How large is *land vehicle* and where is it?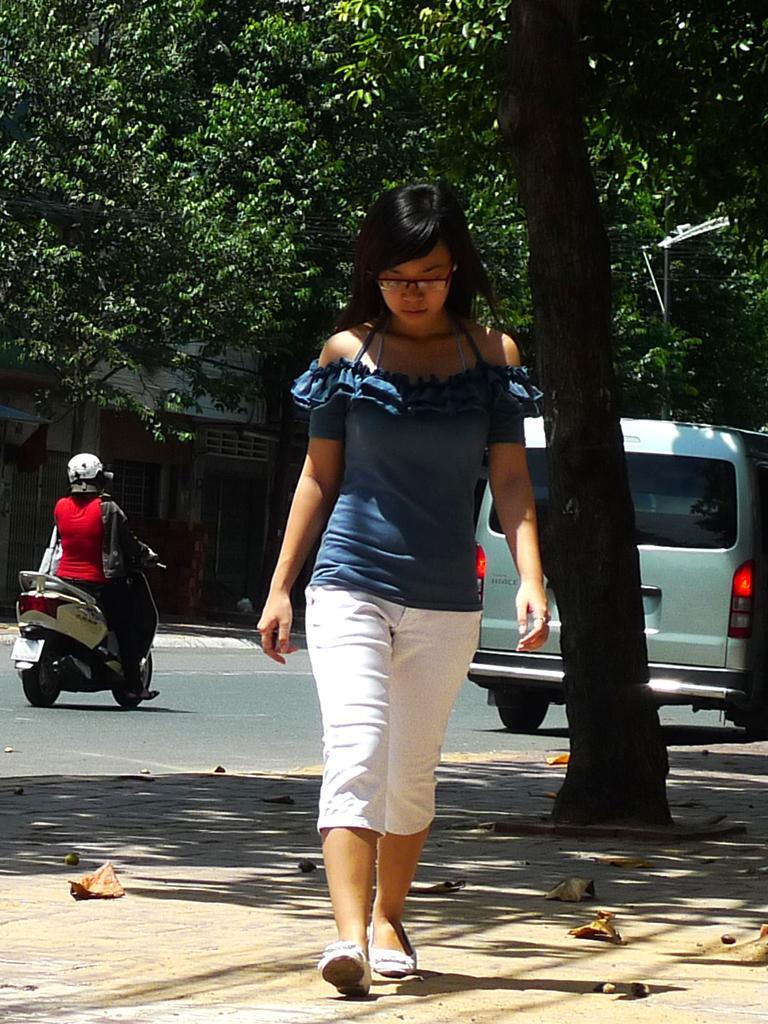
Bounding box: [x1=16, y1=563, x2=164, y2=706].
